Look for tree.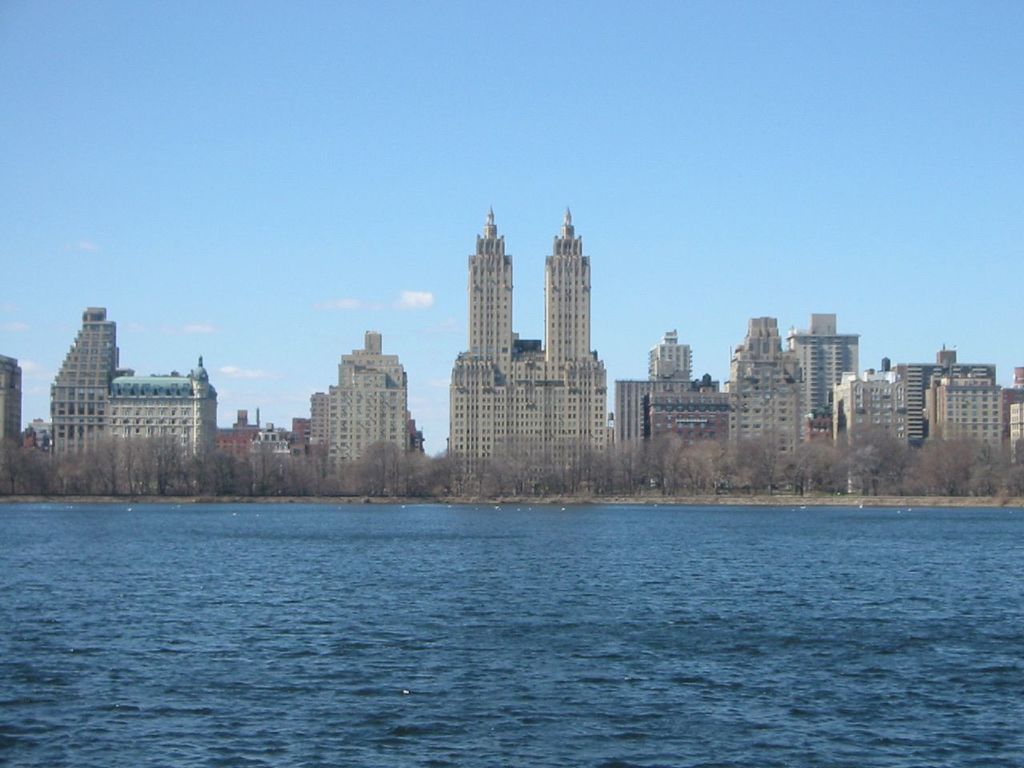
Found: locate(710, 434, 766, 508).
